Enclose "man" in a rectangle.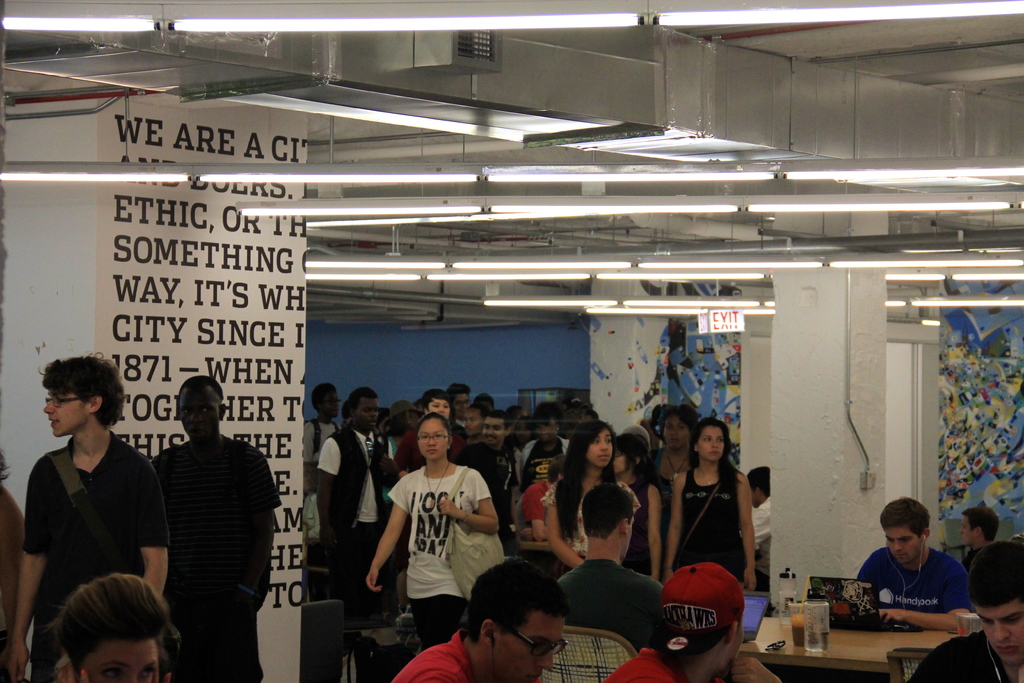
(left=150, top=375, right=280, bottom=682).
